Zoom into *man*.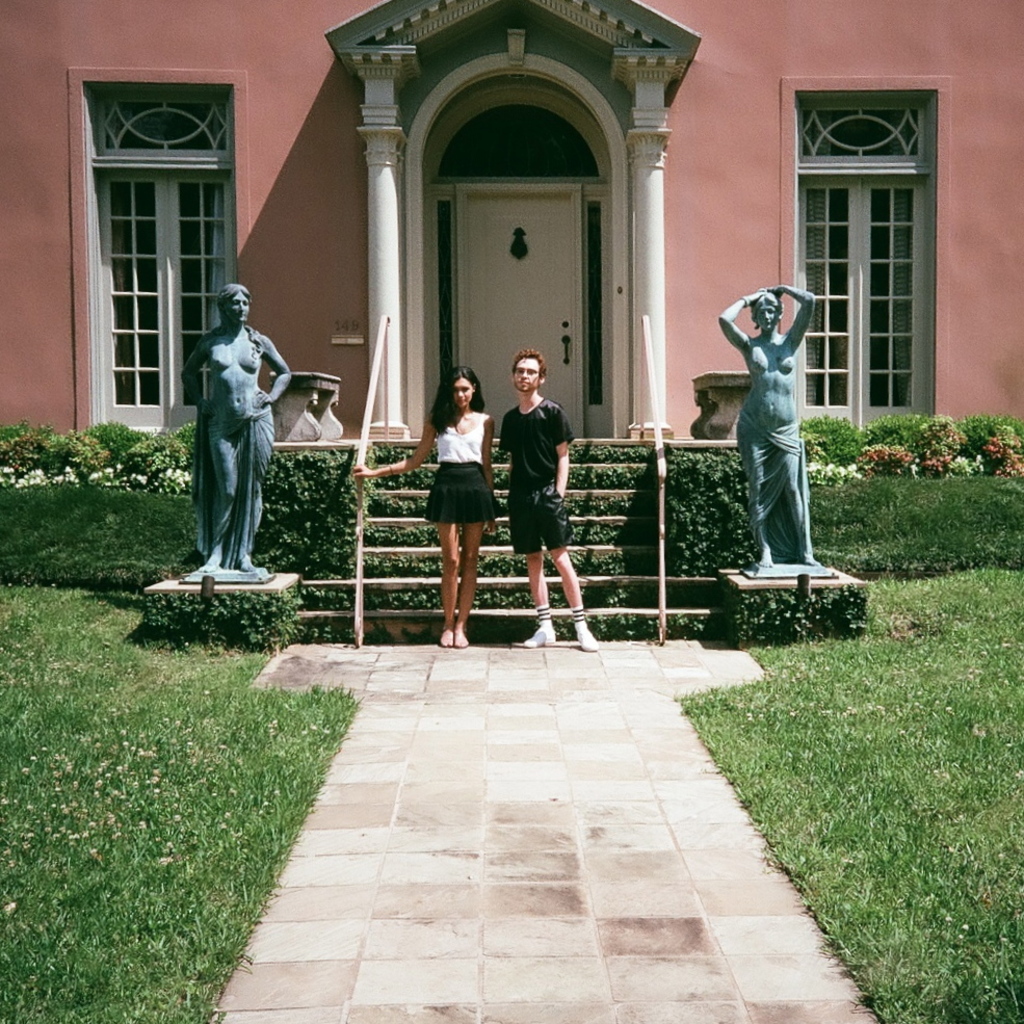
Zoom target: 490:342:595:626.
